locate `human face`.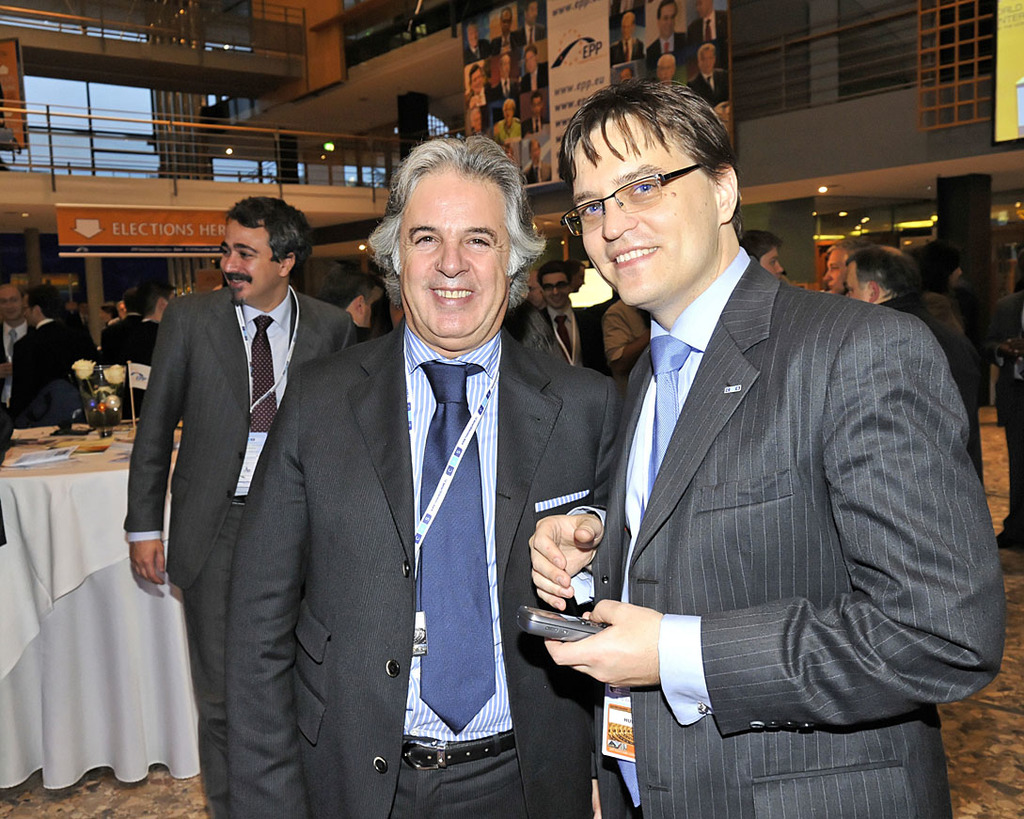
Bounding box: x1=523 y1=51 x2=537 y2=70.
